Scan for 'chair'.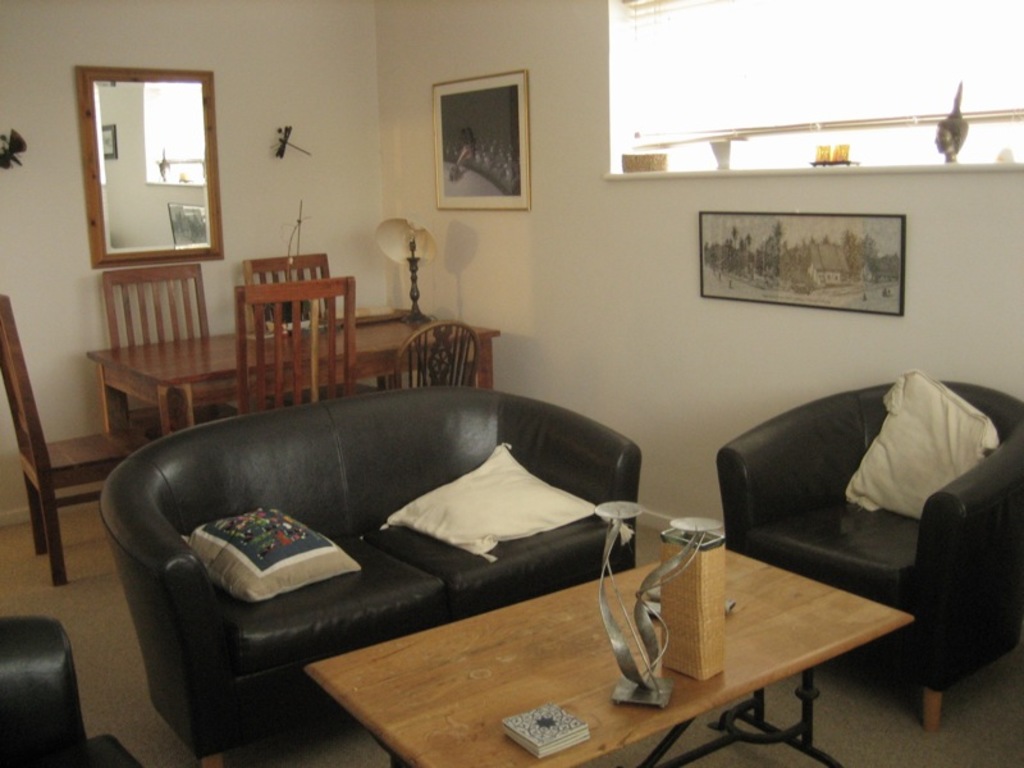
Scan result: bbox=[393, 316, 481, 393].
